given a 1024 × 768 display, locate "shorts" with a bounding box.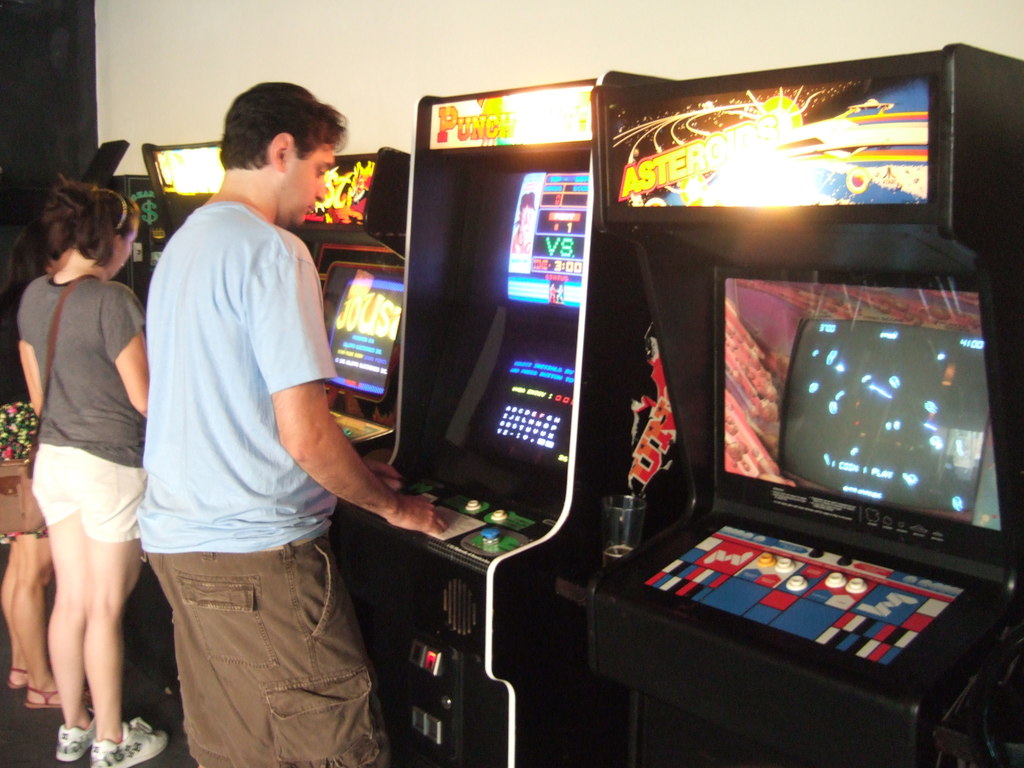
Located: x1=32 y1=442 x2=148 y2=543.
